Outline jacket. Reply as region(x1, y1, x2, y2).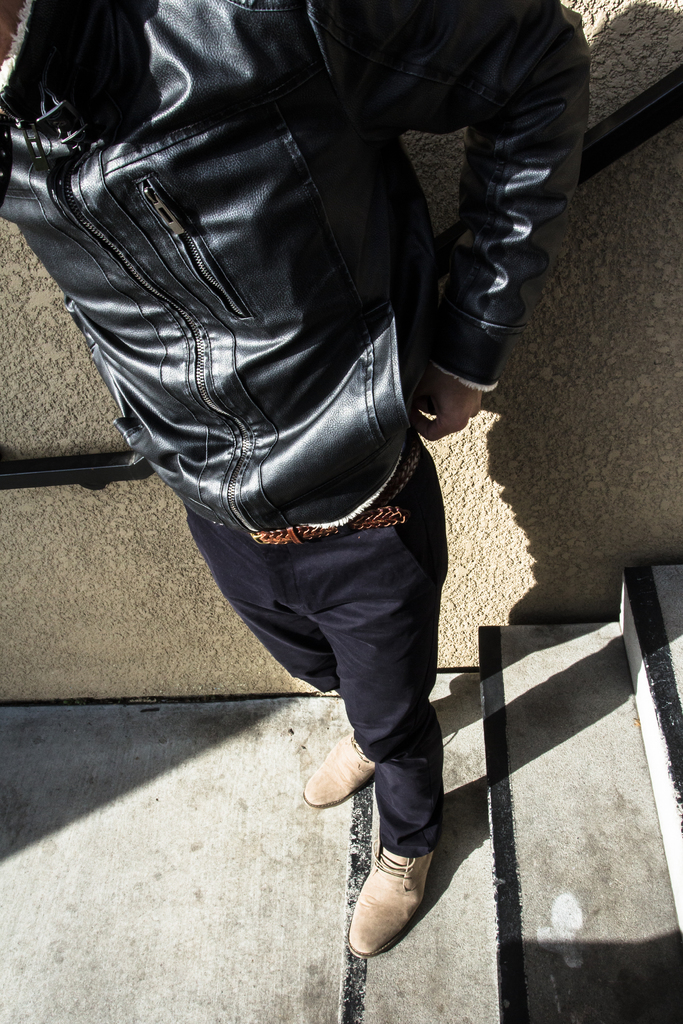
region(12, 13, 566, 656).
